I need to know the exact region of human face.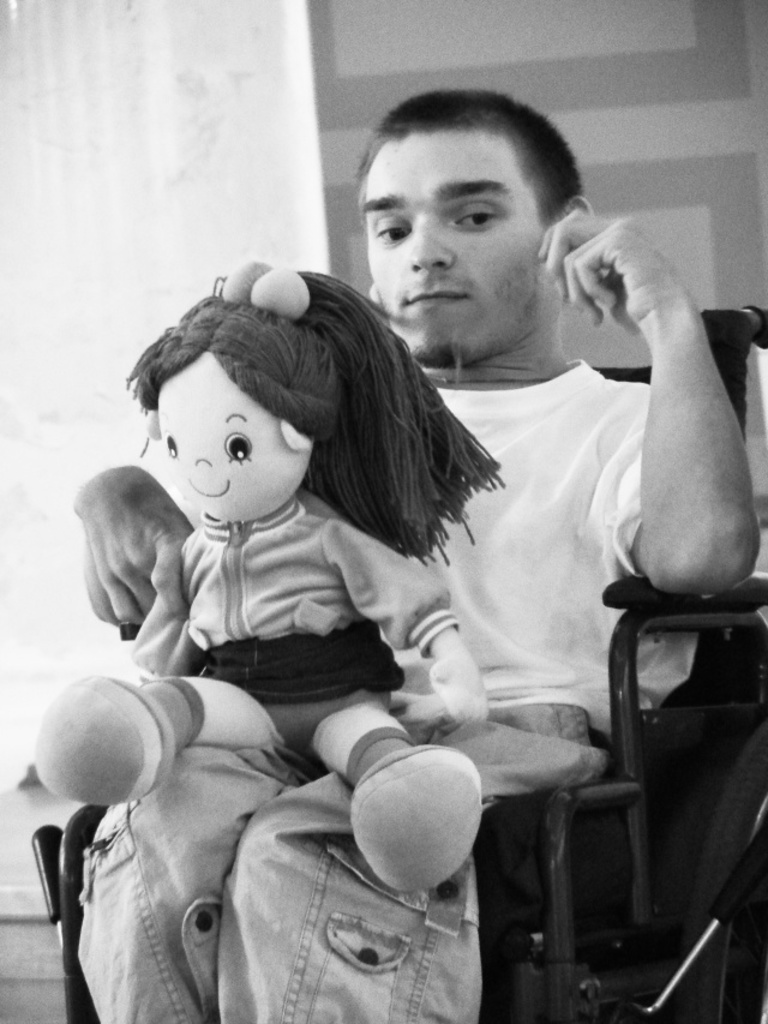
Region: <box>352,137,545,375</box>.
